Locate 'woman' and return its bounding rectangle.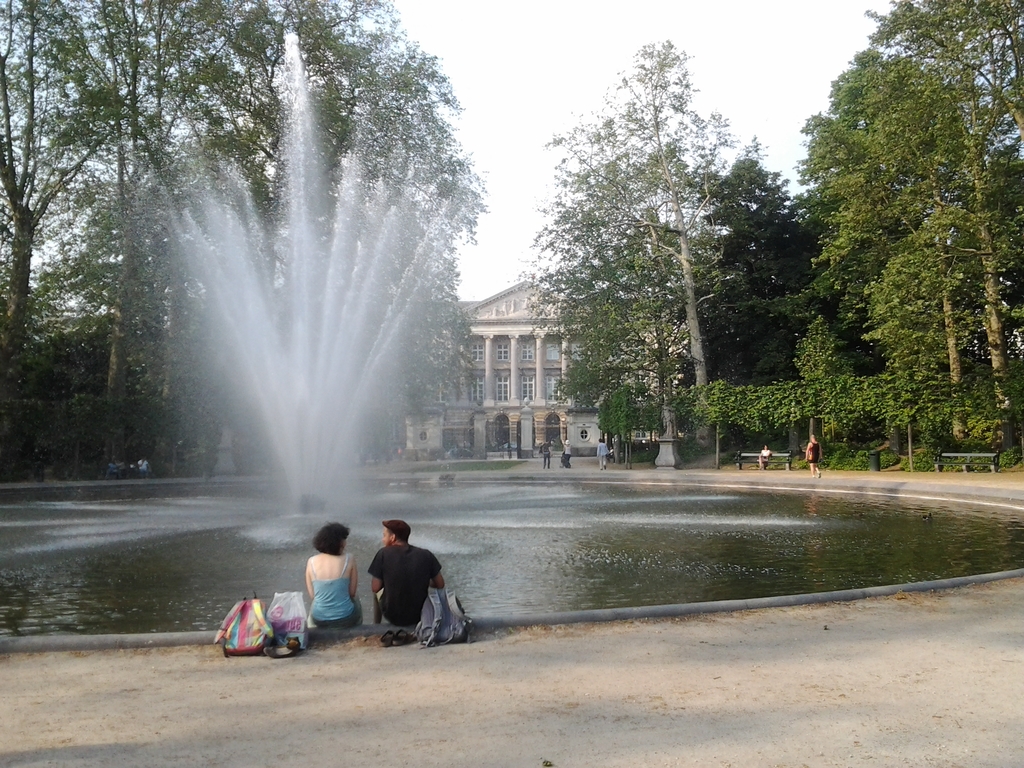
294 528 351 652.
